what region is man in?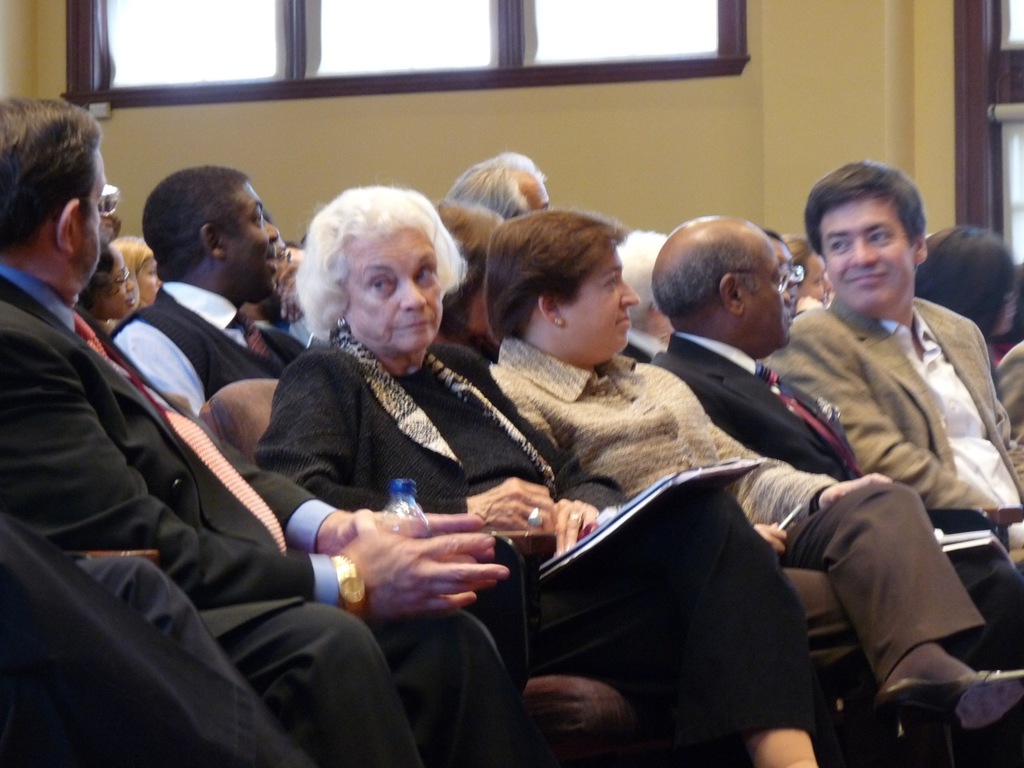
x1=0 y1=101 x2=511 y2=767.
